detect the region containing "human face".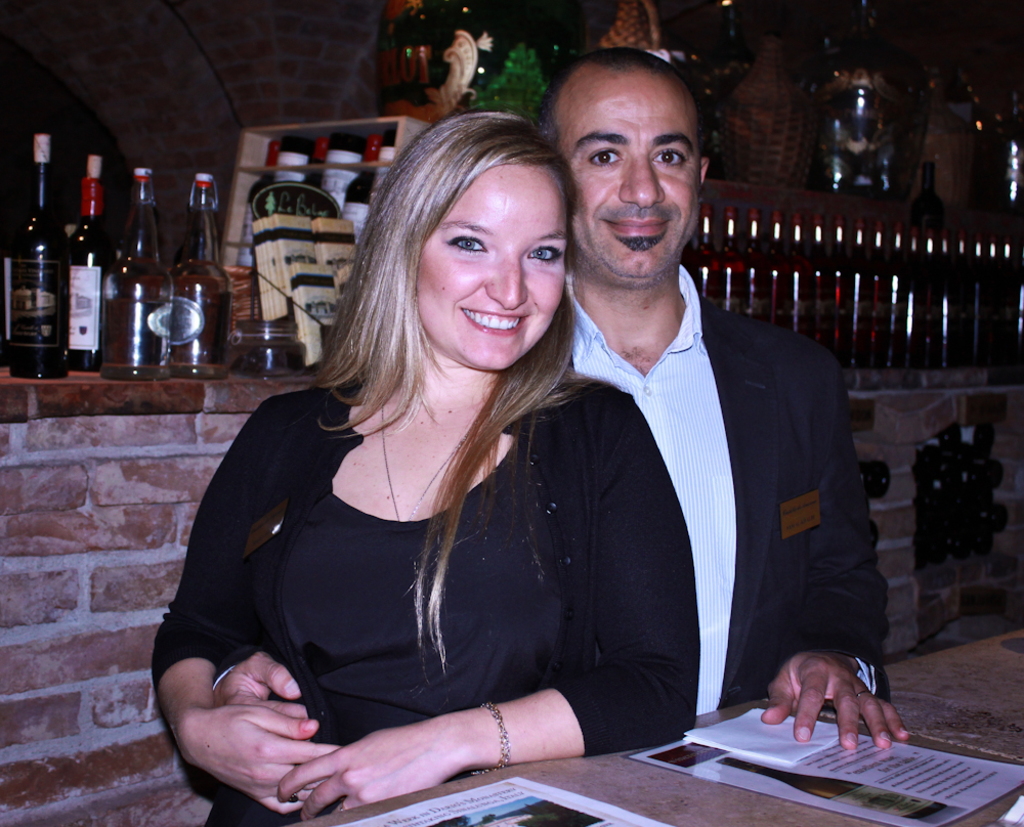
l=556, t=78, r=702, b=288.
